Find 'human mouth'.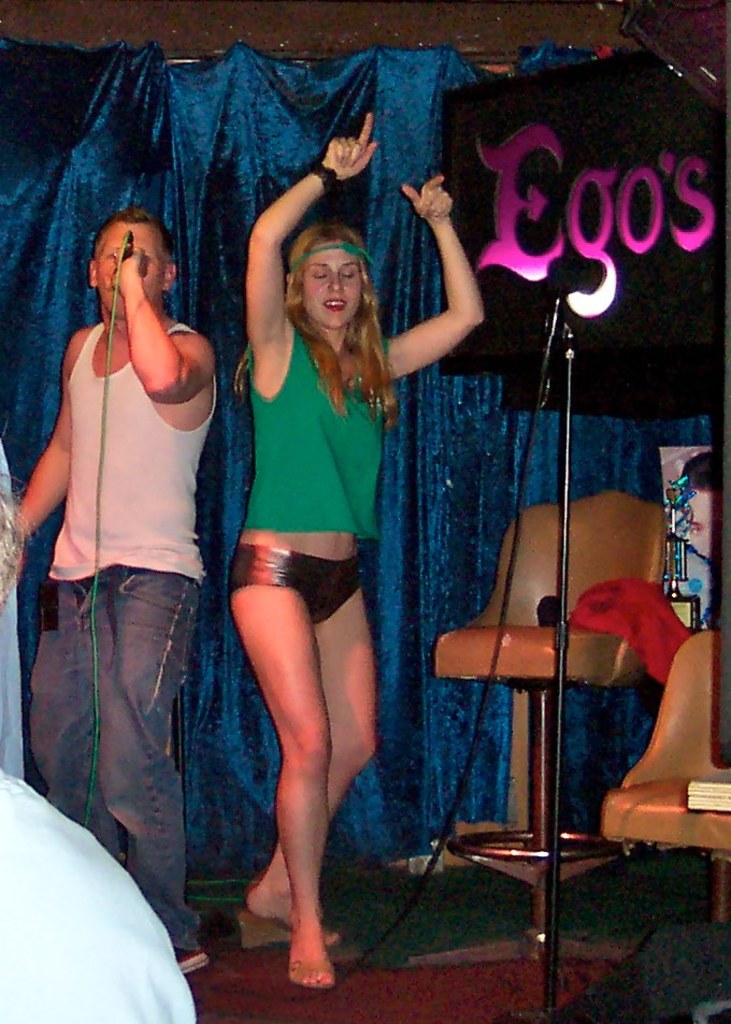
bbox=(325, 290, 346, 311).
